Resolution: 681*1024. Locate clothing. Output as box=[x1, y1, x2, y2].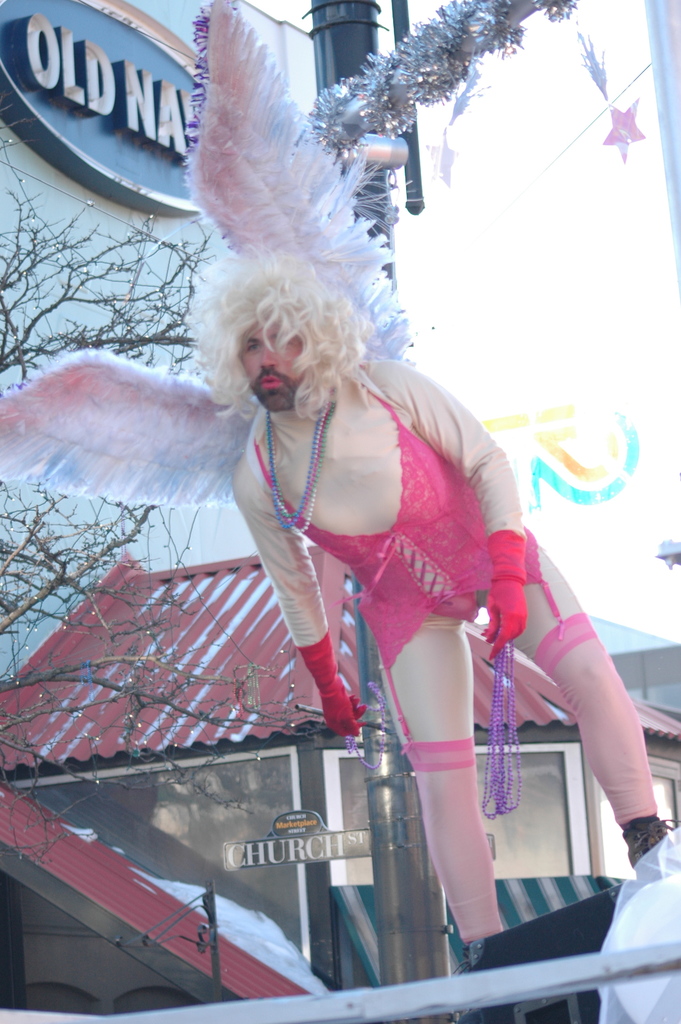
box=[226, 365, 632, 945].
